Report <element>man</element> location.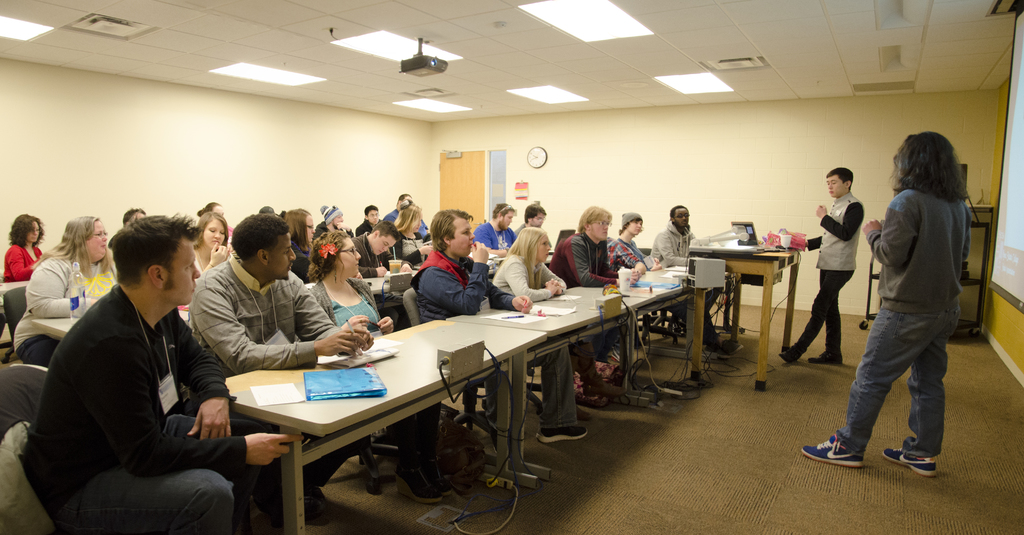
Report: region(776, 161, 867, 367).
